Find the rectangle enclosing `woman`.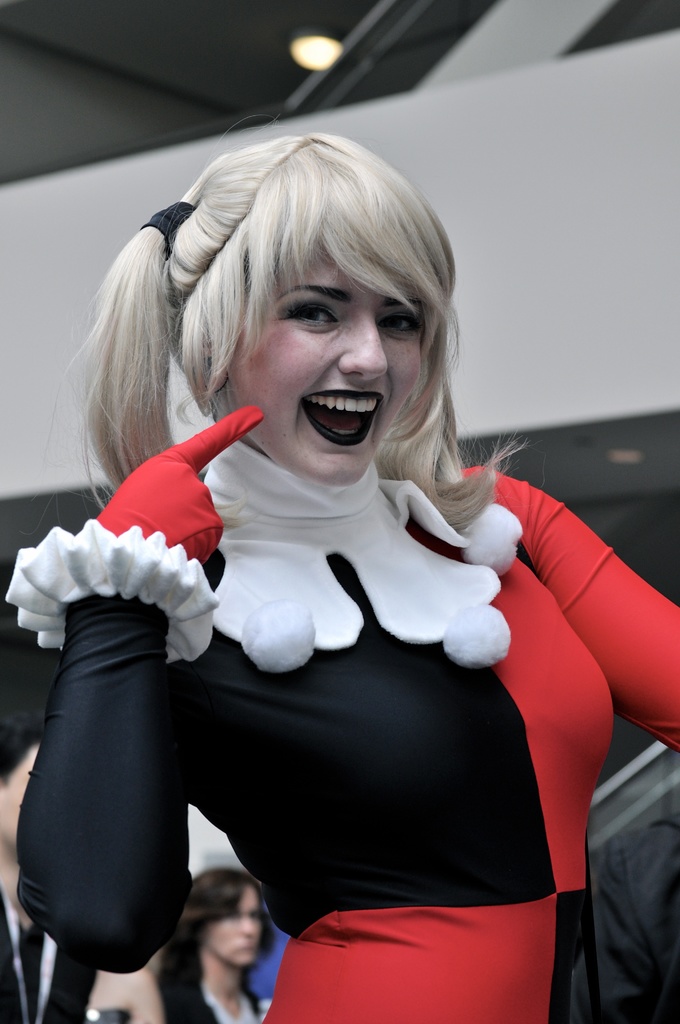
x1=23, y1=131, x2=616, y2=954.
